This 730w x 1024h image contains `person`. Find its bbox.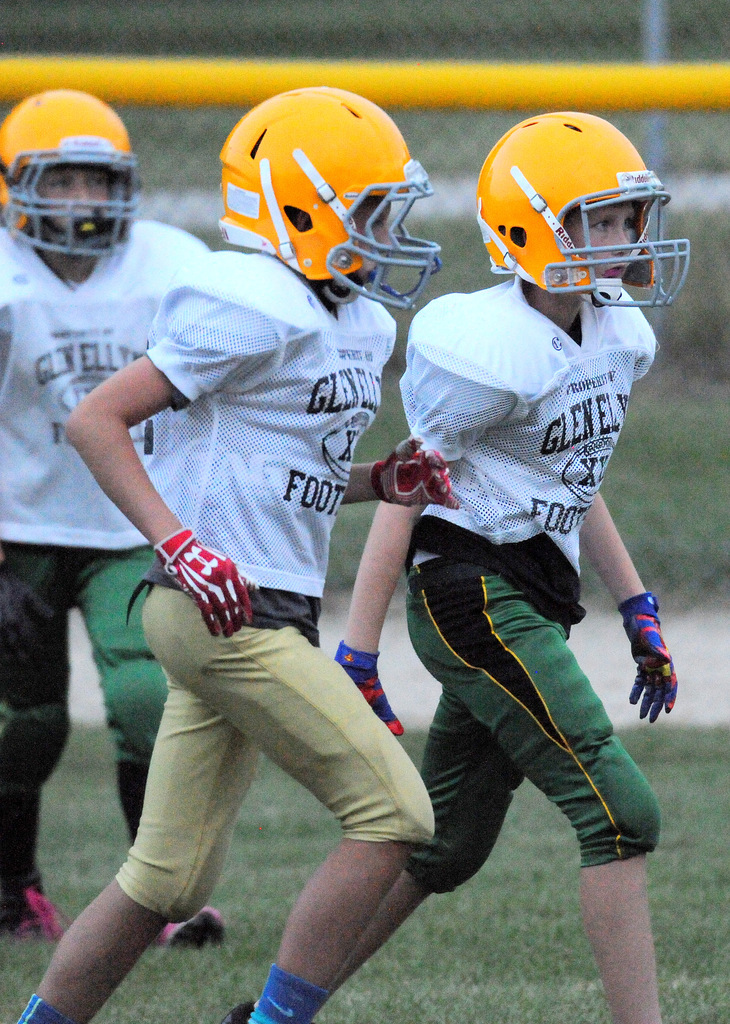
[0,92,235,937].
